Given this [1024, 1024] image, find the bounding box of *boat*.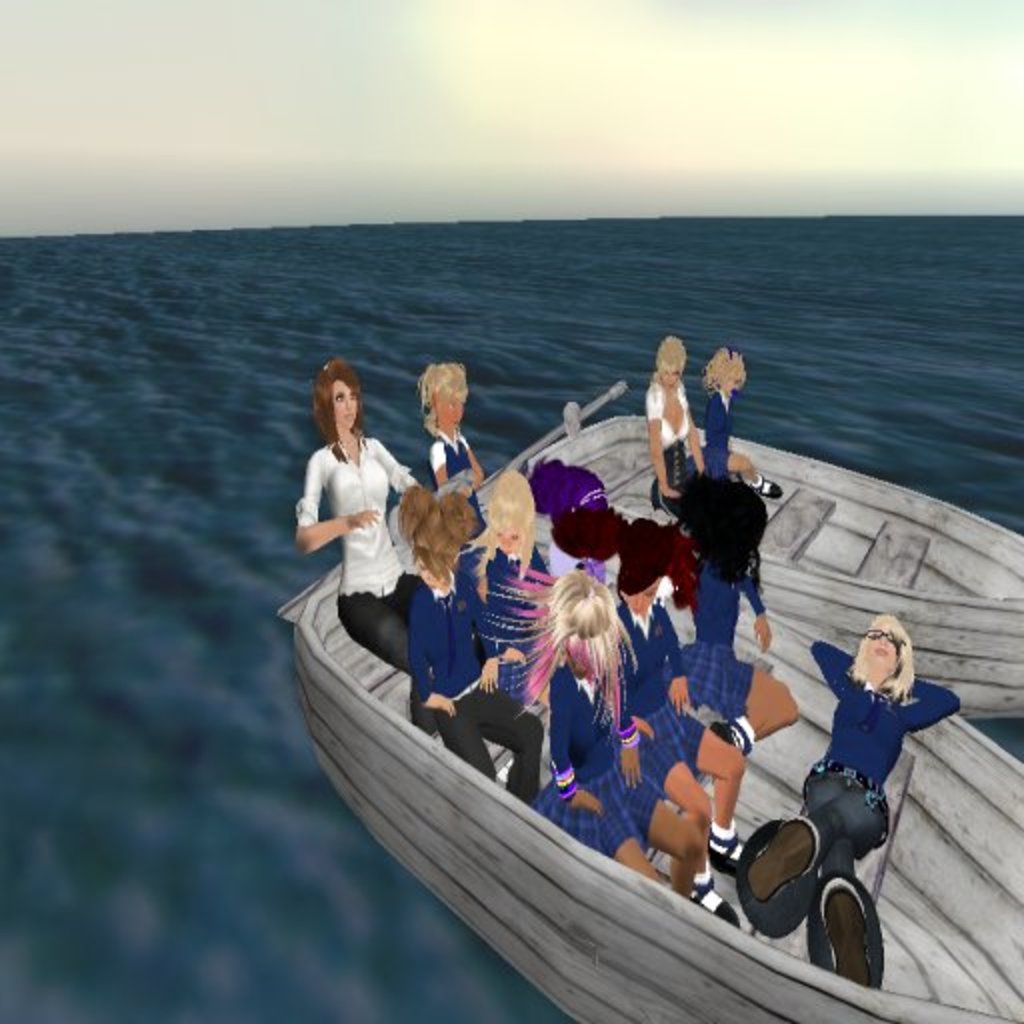
BBox(508, 386, 1022, 718).
